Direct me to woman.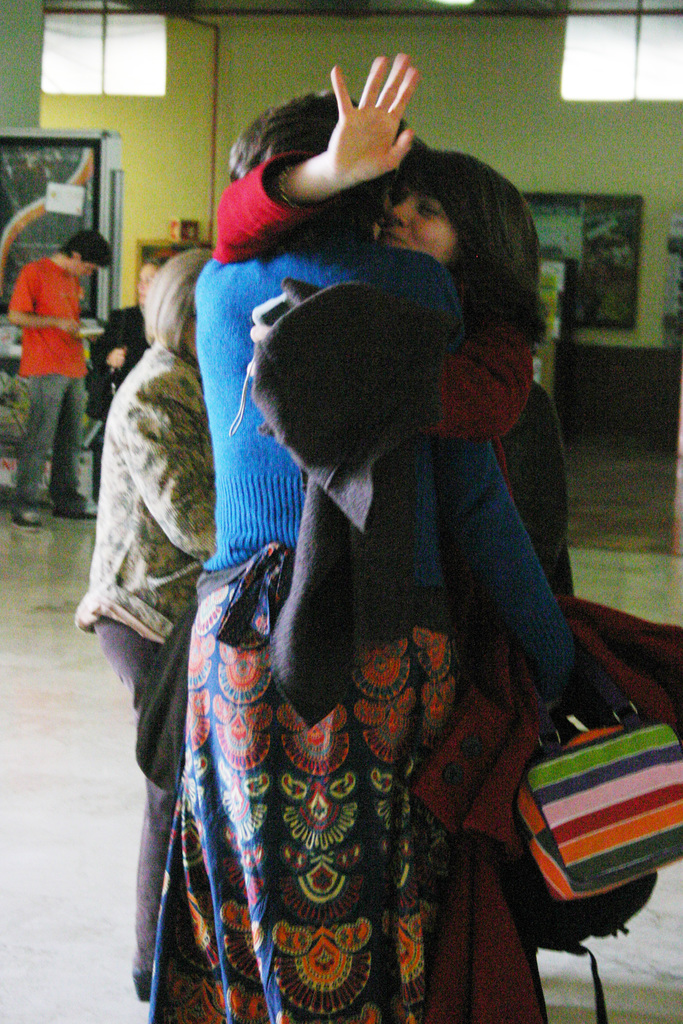
Direction: 207,53,682,1023.
